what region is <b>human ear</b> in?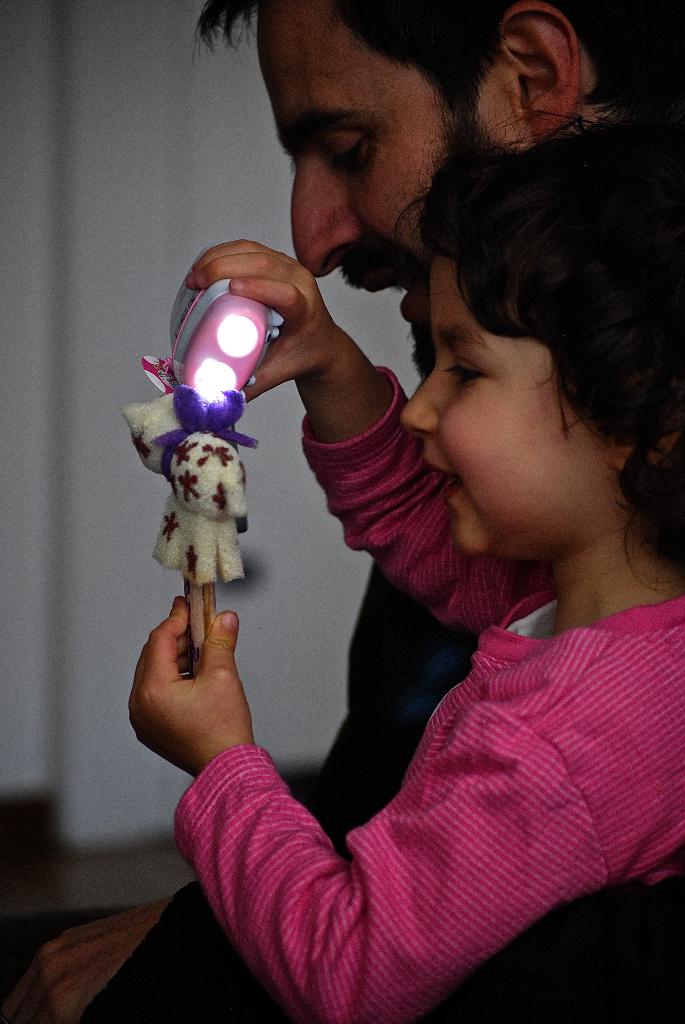
[x1=605, y1=374, x2=684, y2=477].
